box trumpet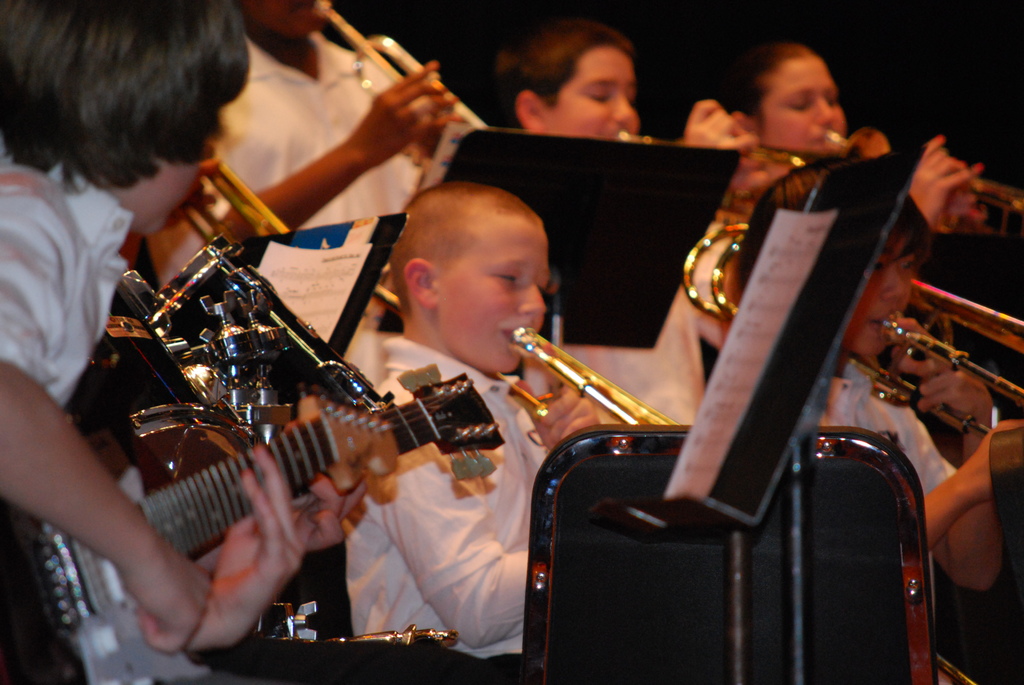
box(674, 221, 1023, 438)
